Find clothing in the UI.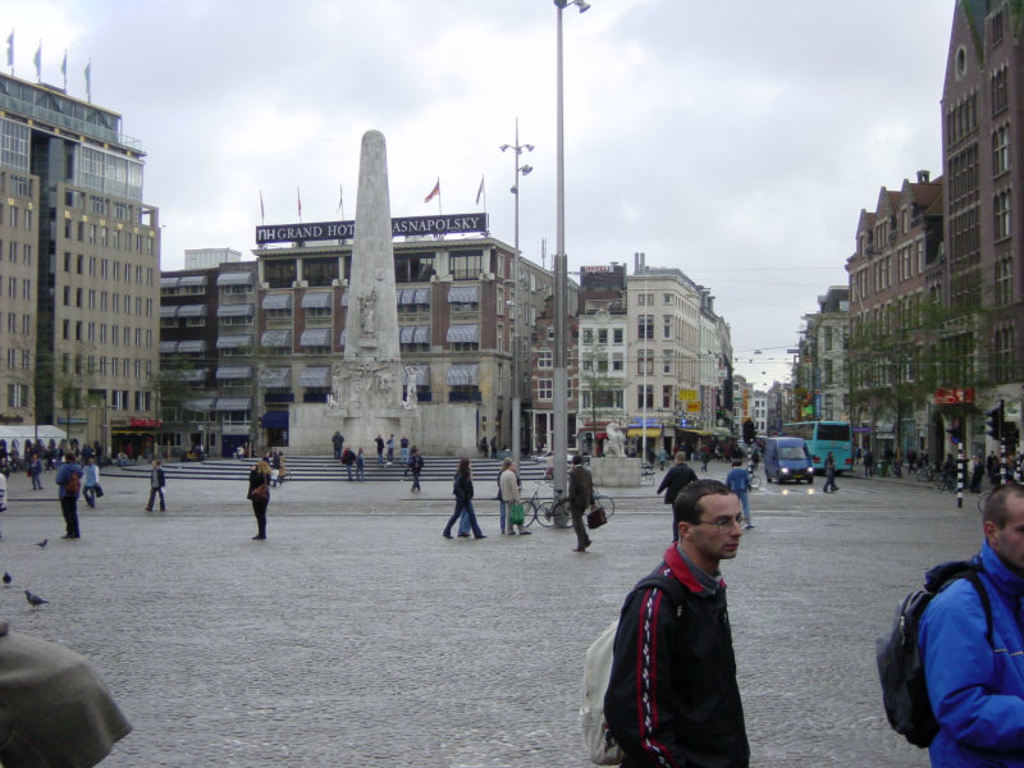
UI element at crop(270, 452, 279, 480).
